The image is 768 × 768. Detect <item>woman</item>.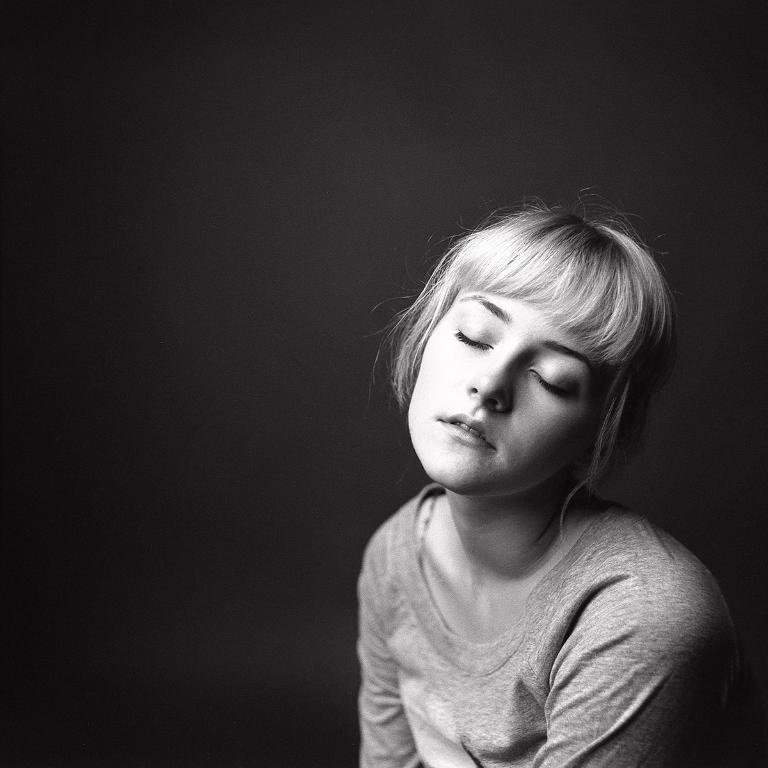
Detection: 315,147,746,767.
